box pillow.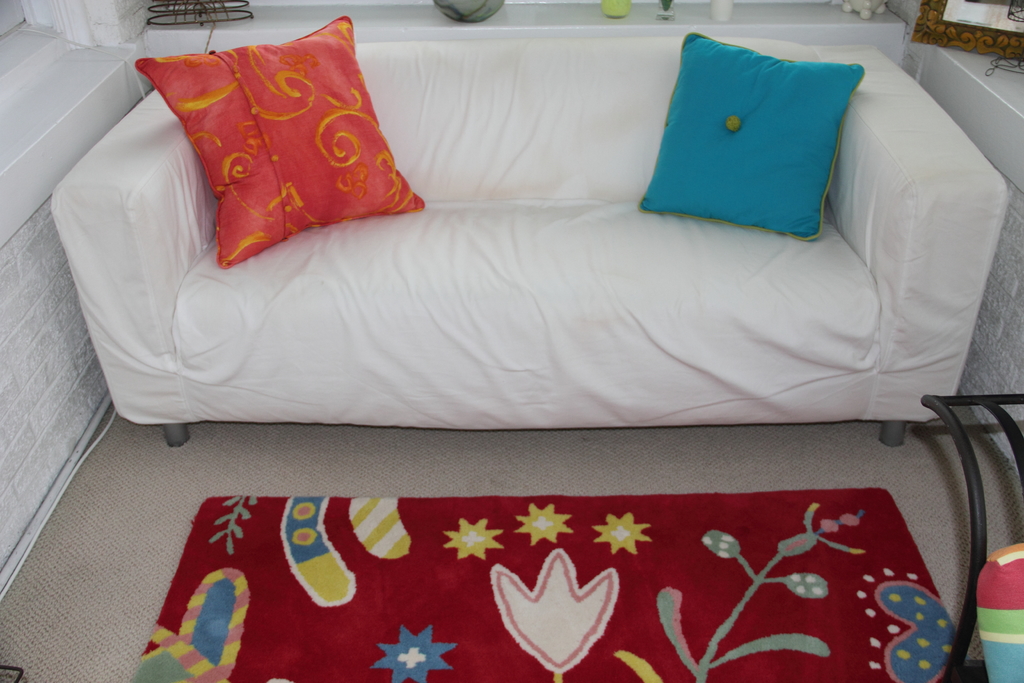
[135, 14, 420, 276].
